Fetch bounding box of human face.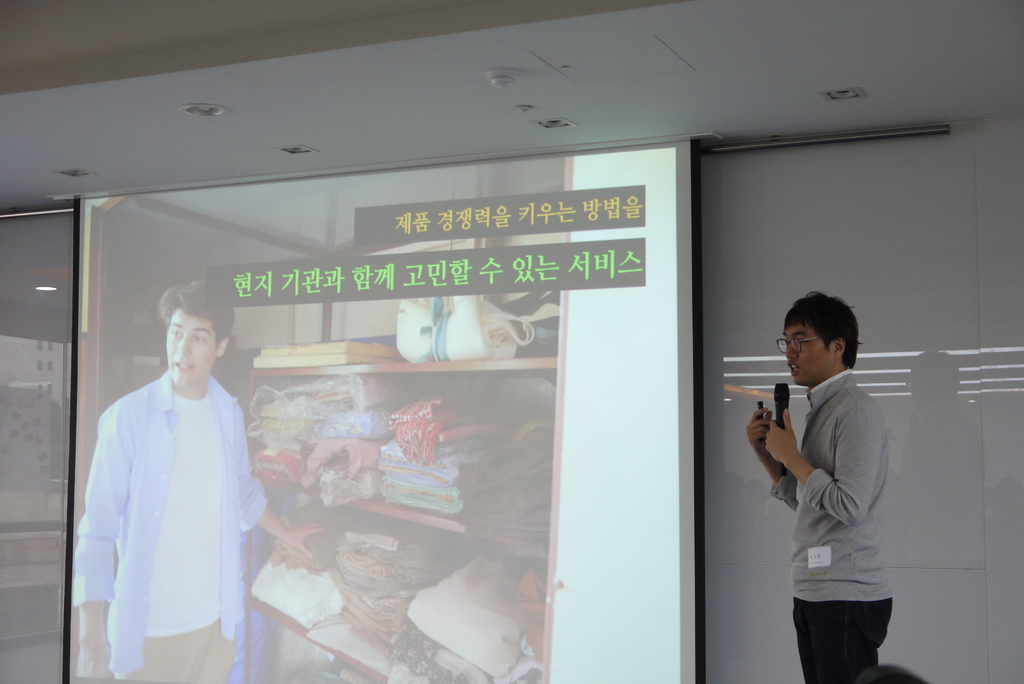
Bbox: (left=783, top=323, right=833, bottom=386).
